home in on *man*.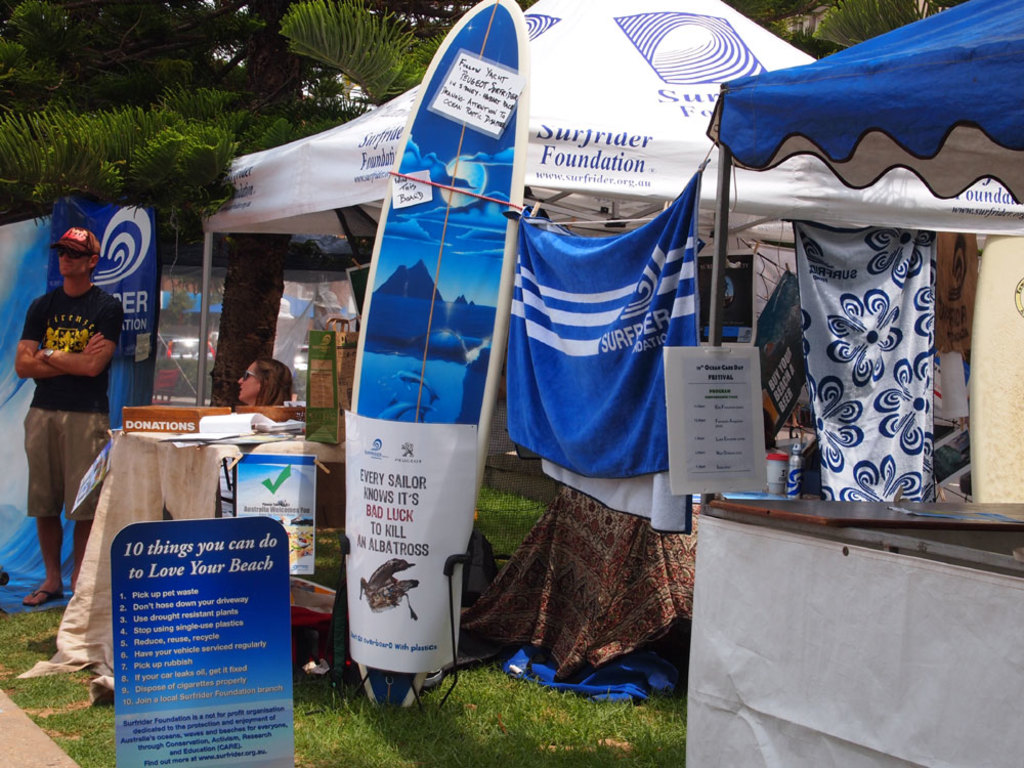
Homed in at (7, 187, 133, 640).
